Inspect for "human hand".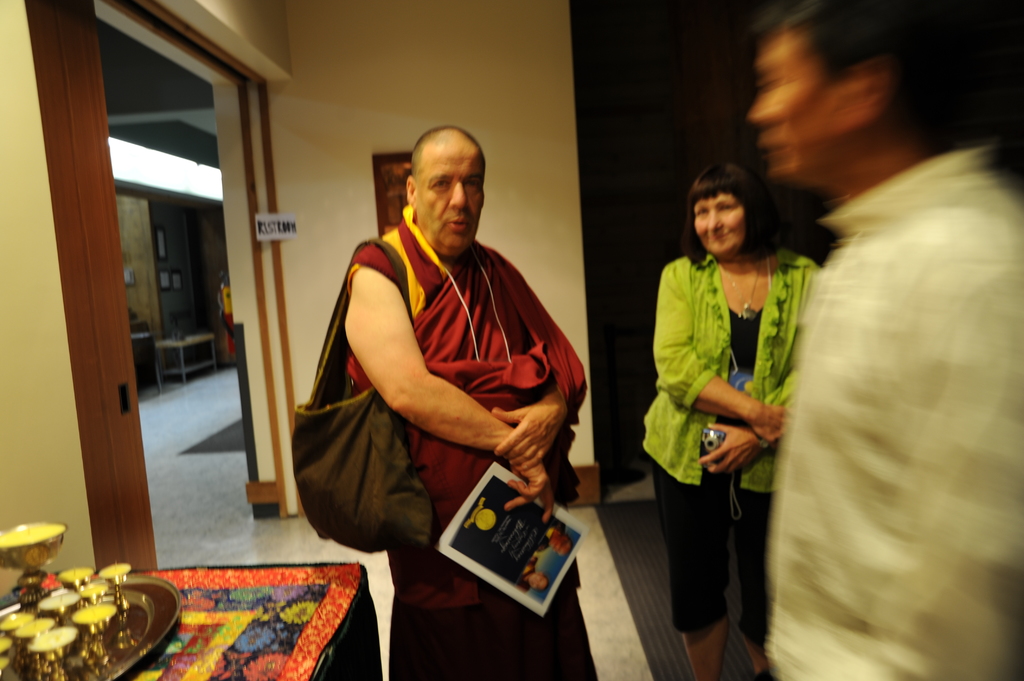
Inspection: (751,402,798,448).
